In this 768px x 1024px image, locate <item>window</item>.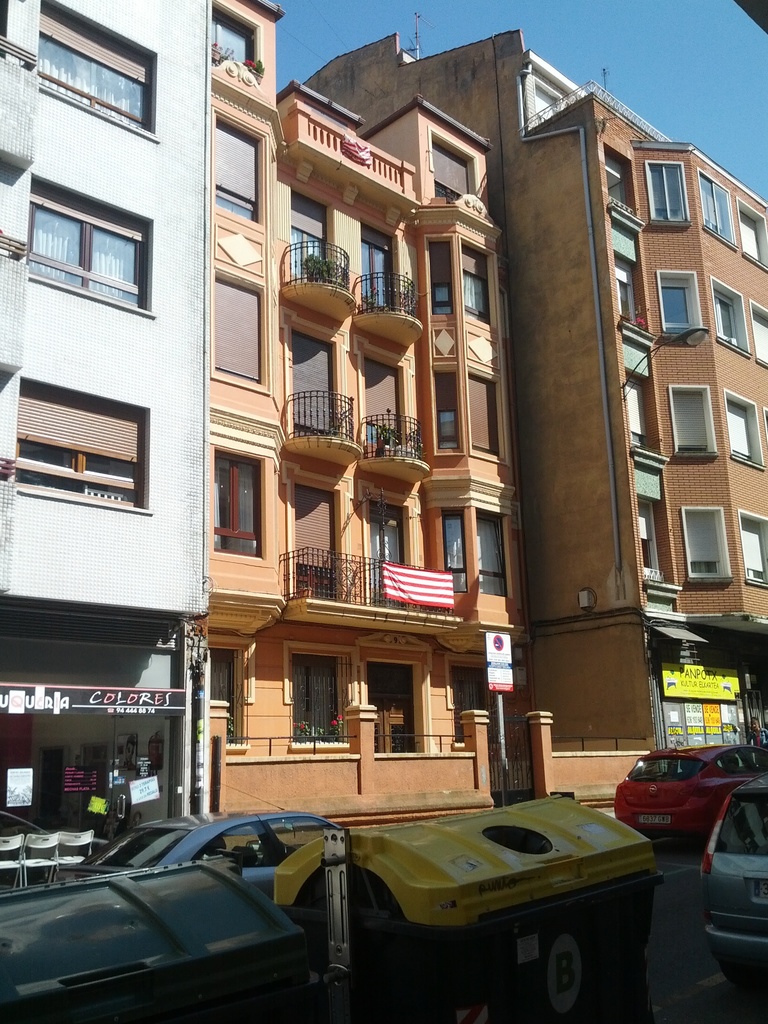
Bounding box: <bbox>722, 384, 767, 473</bbox>.
